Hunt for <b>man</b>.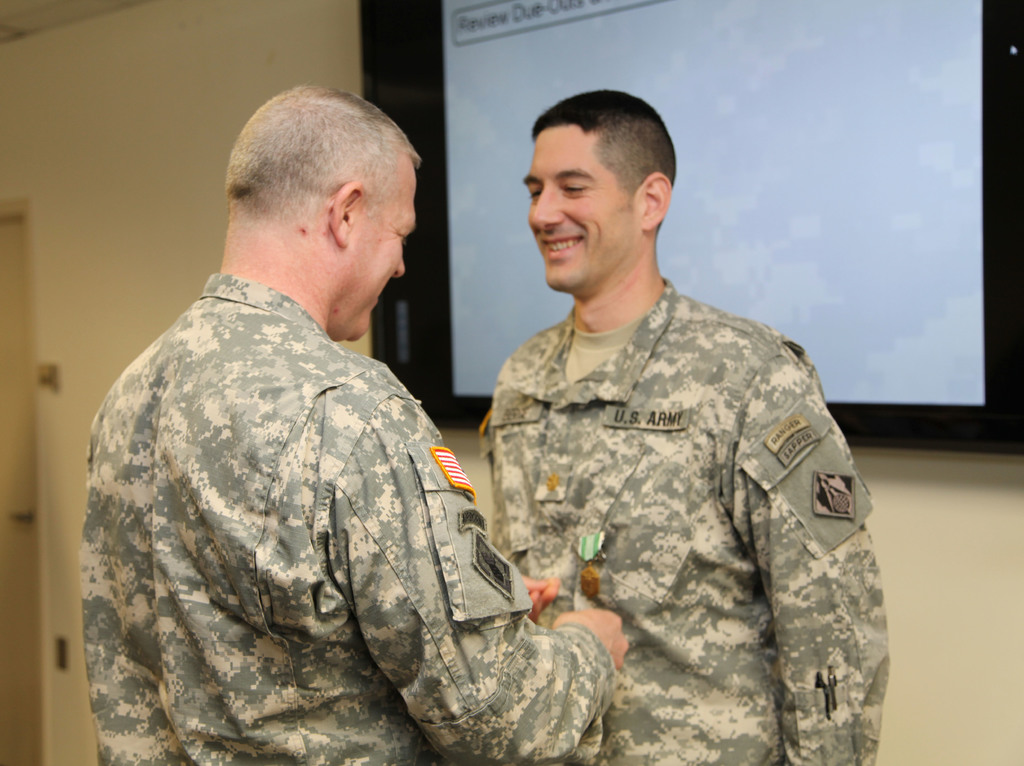
Hunted down at BBox(85, 75, 555, 765).
